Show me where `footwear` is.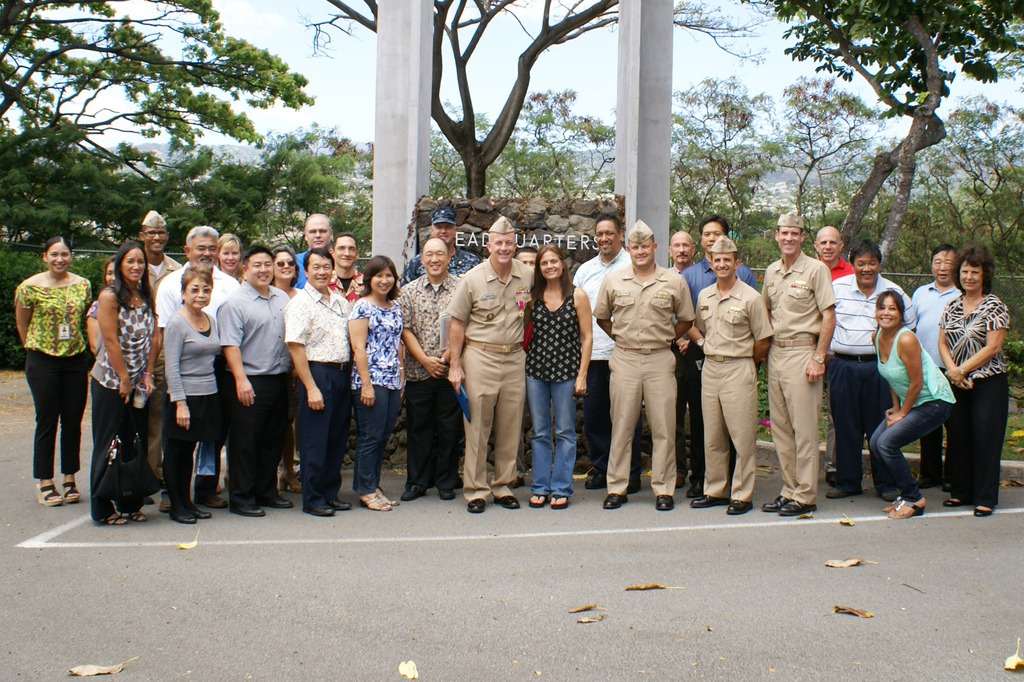
`footwear` is at 465:500:488:514.
